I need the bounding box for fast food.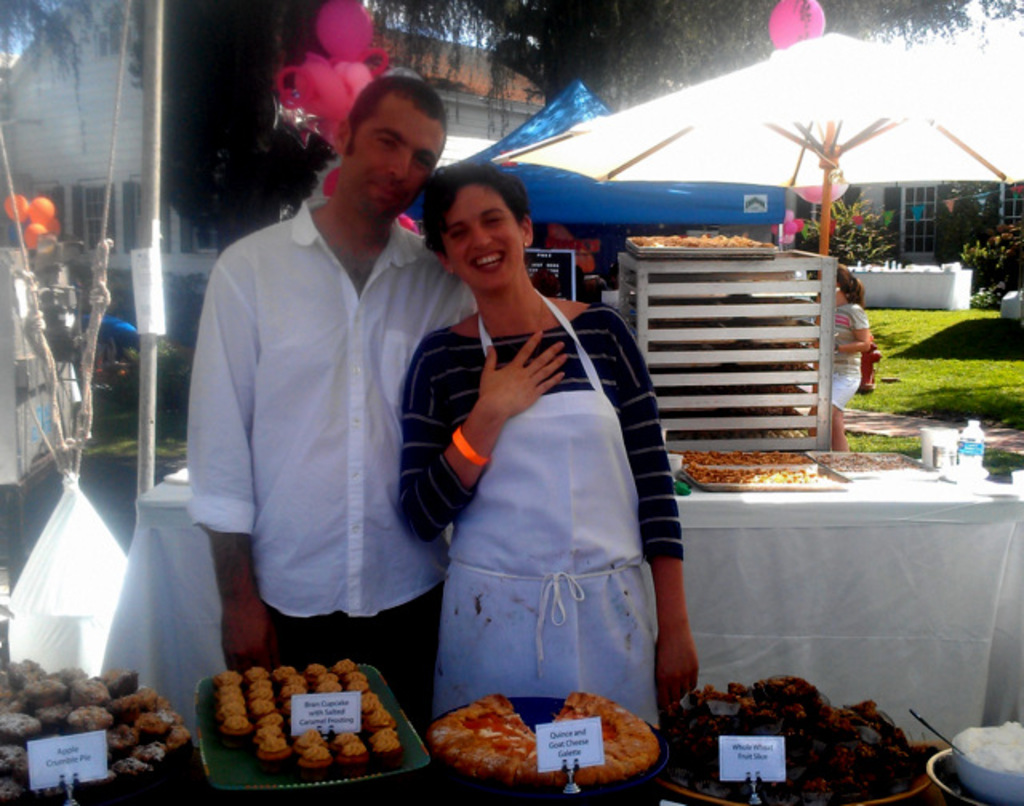
Here it is: 362:696:384:715.
